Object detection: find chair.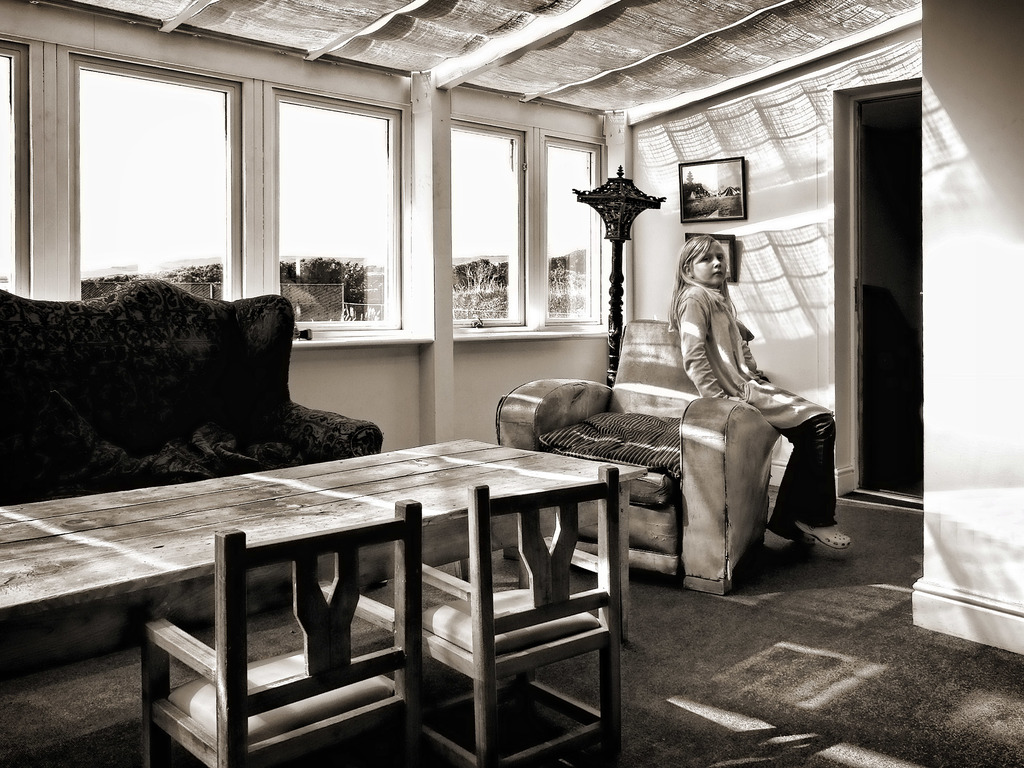
locate(138, 500, 435, 767).
